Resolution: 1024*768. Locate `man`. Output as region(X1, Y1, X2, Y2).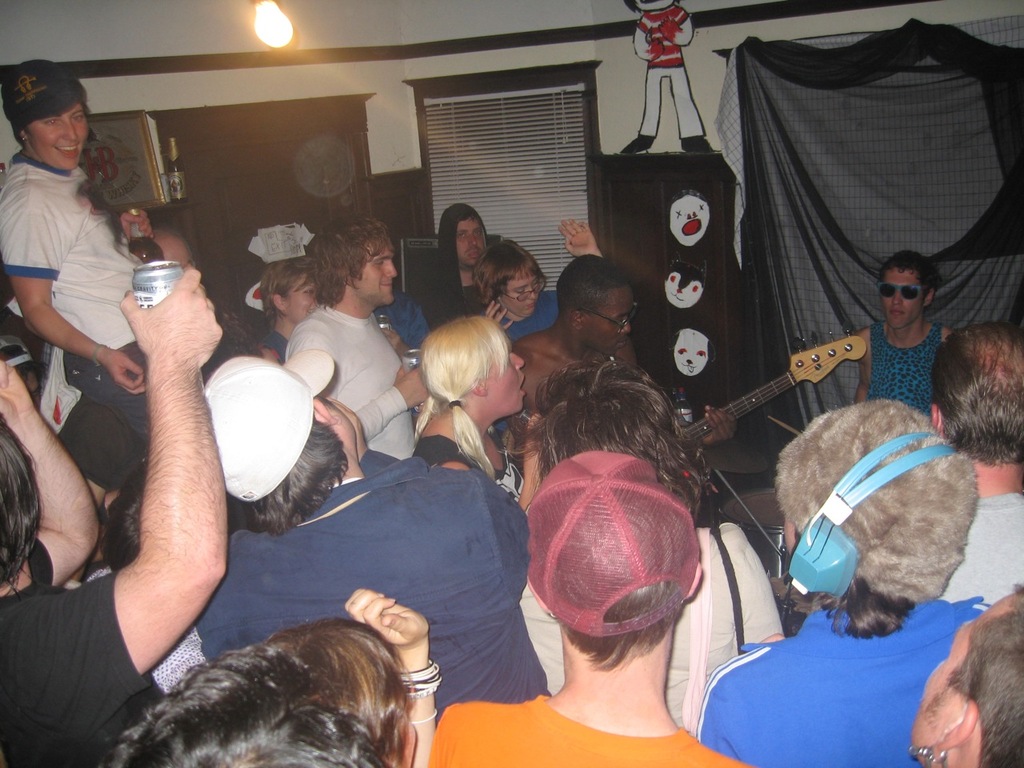
region(693, 398, 990, 767).
